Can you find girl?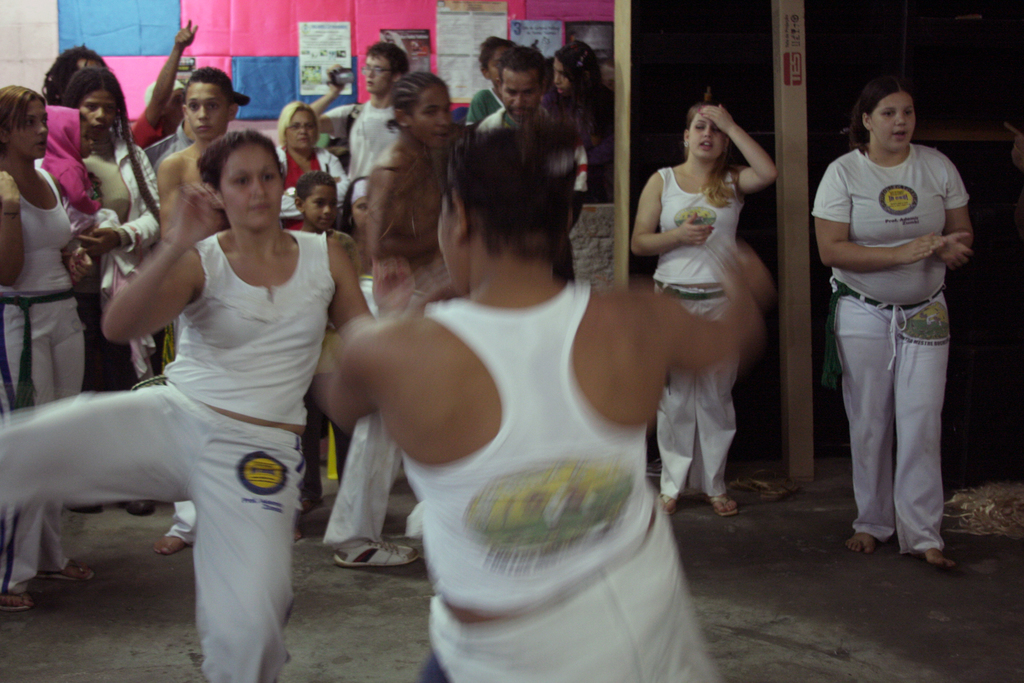
Yes, bounding box: box=[813, 81, 976, 566].
